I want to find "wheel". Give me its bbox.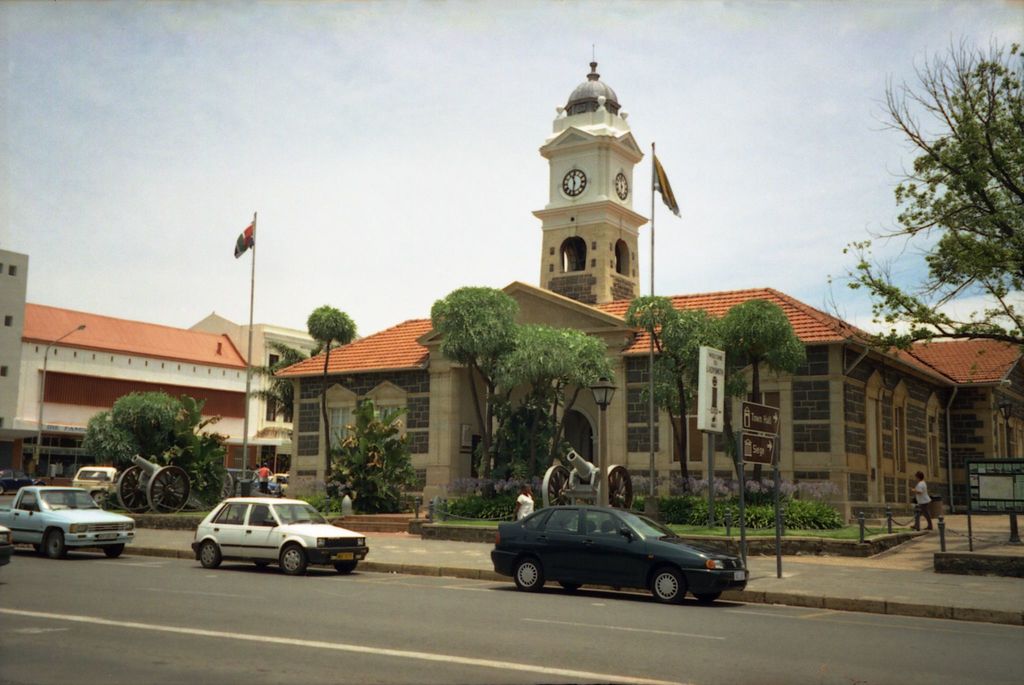
bbox=[515, 552, 543, 592].
